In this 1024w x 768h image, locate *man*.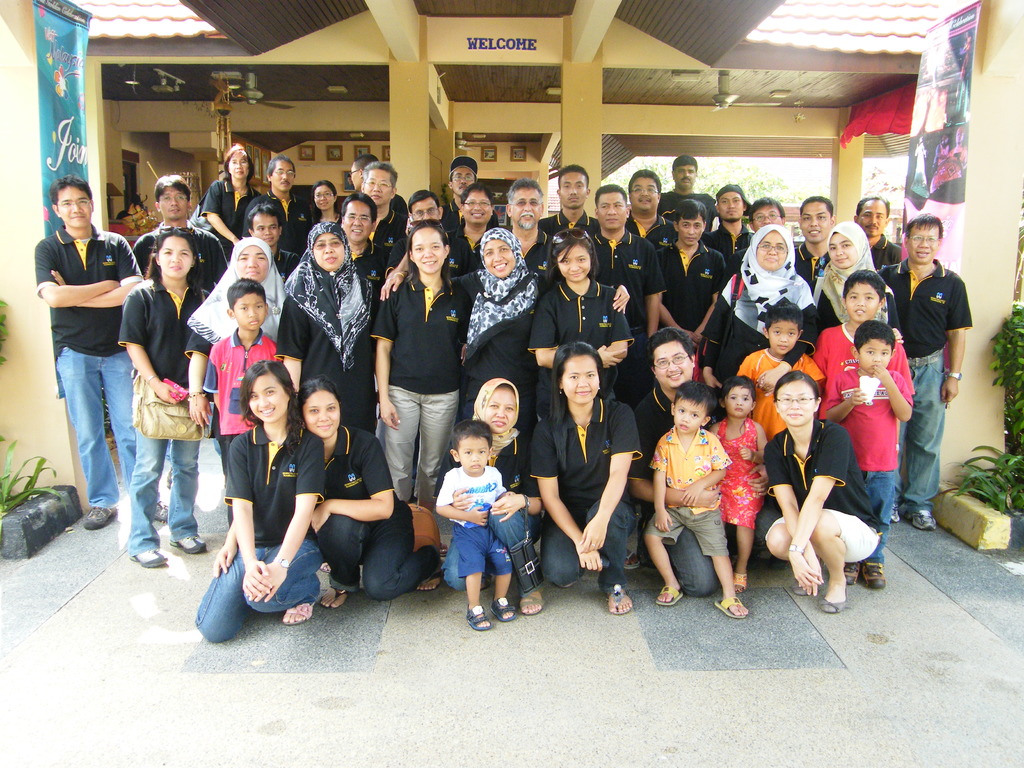
Bounding box: detection(241, 200, 298, 287).
